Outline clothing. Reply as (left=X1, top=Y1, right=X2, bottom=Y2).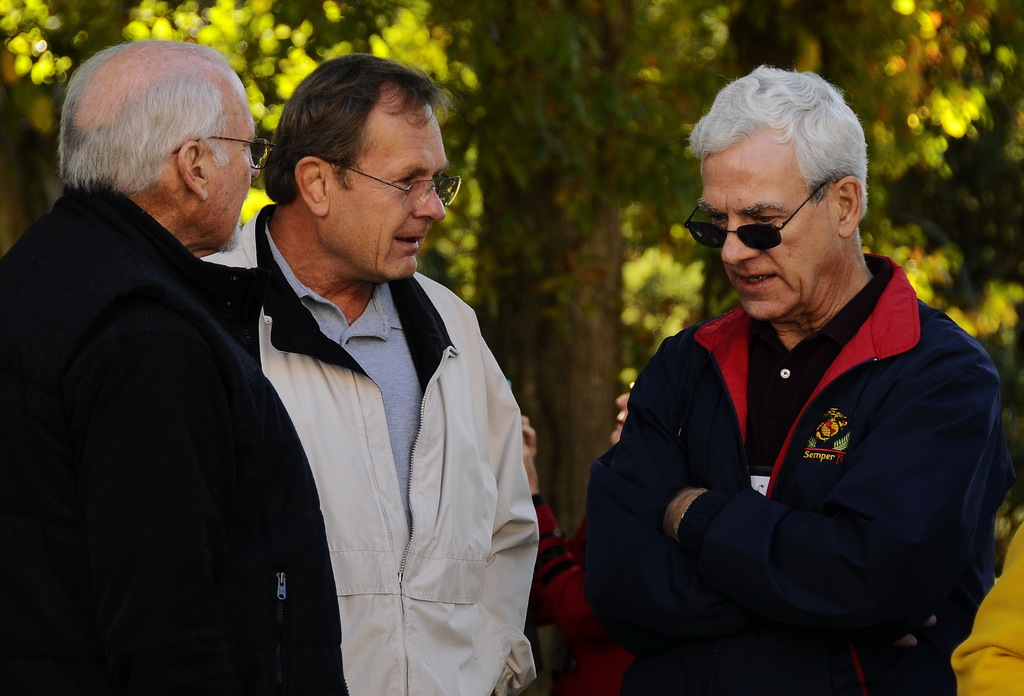
(left=579, top=250, right=1010, bottom=695).
